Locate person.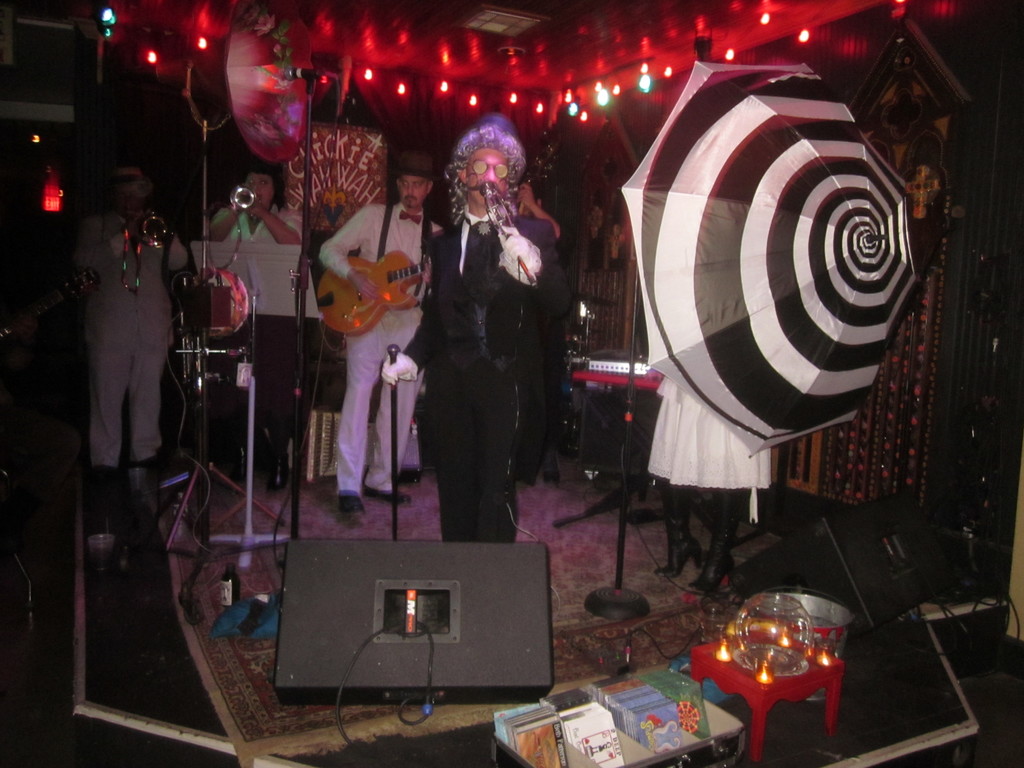
Bounding box: region(499, 173, 570, 492).
